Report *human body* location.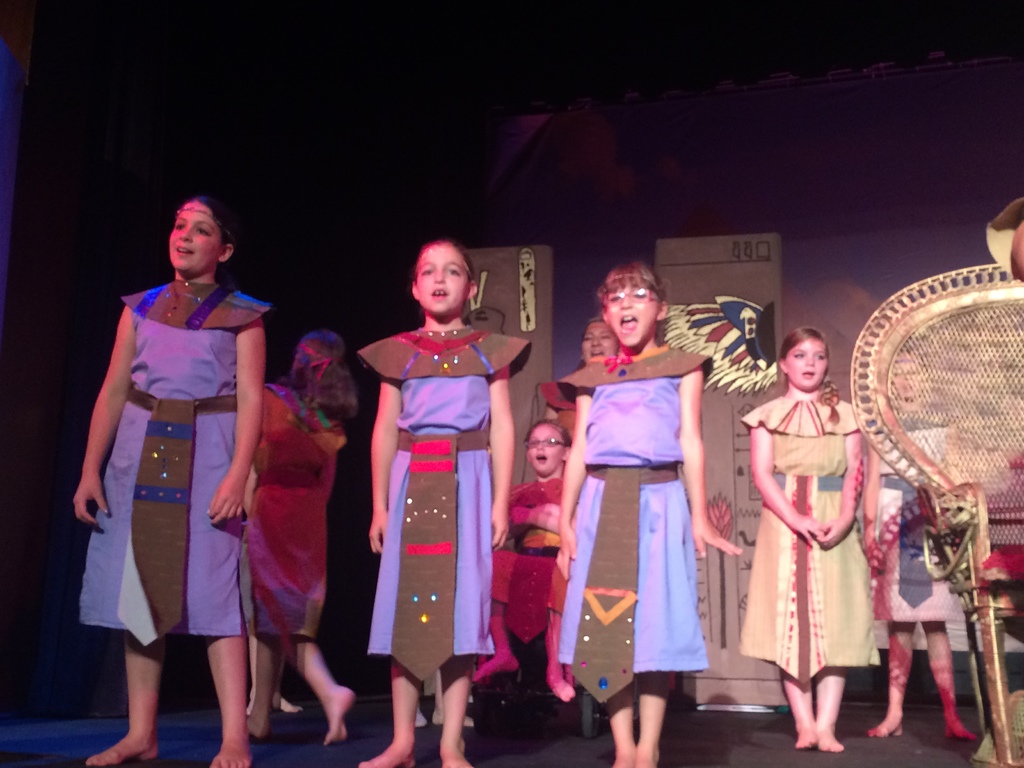
Report: <region>751, 322, 872, 758</region>.
